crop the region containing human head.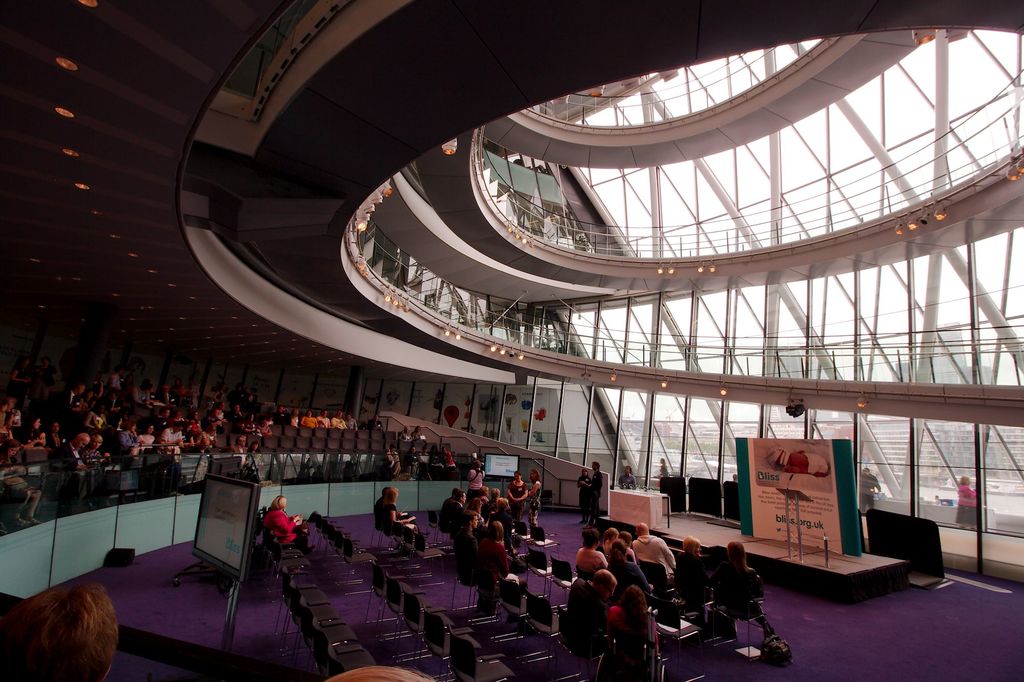
Crop region: detection(95, 401, 105, 415).
